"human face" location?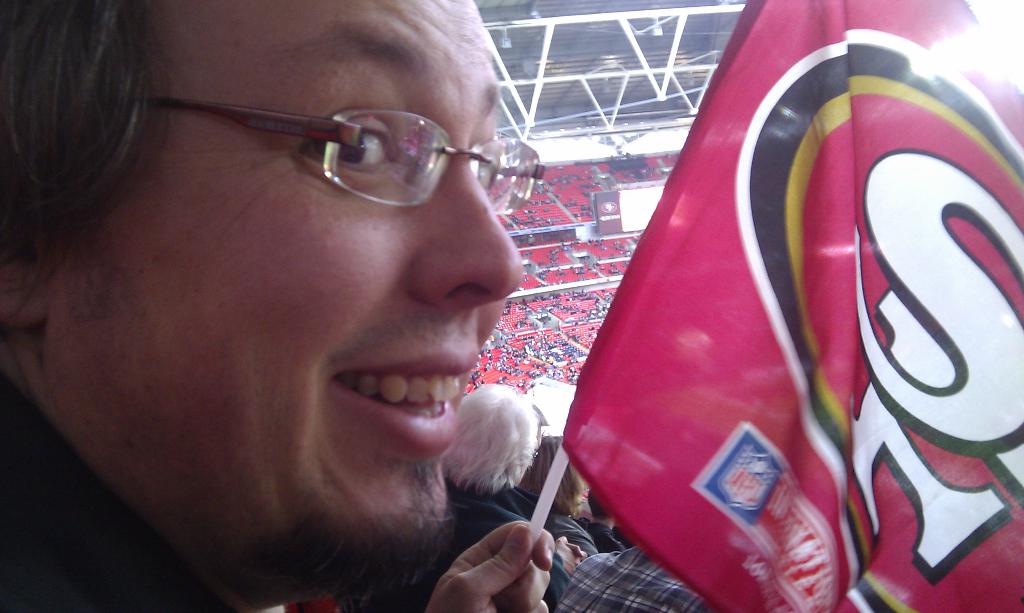
36/0/525/609
